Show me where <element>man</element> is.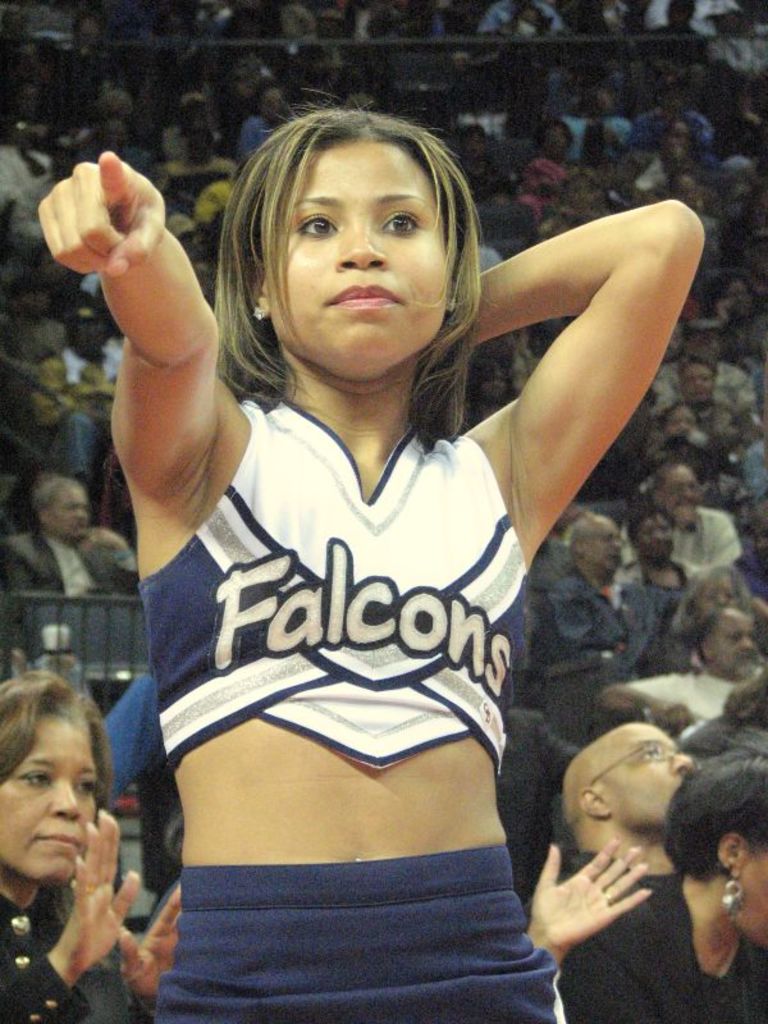
<element>man</element> is at BBox(526, 509, 672, 740).
